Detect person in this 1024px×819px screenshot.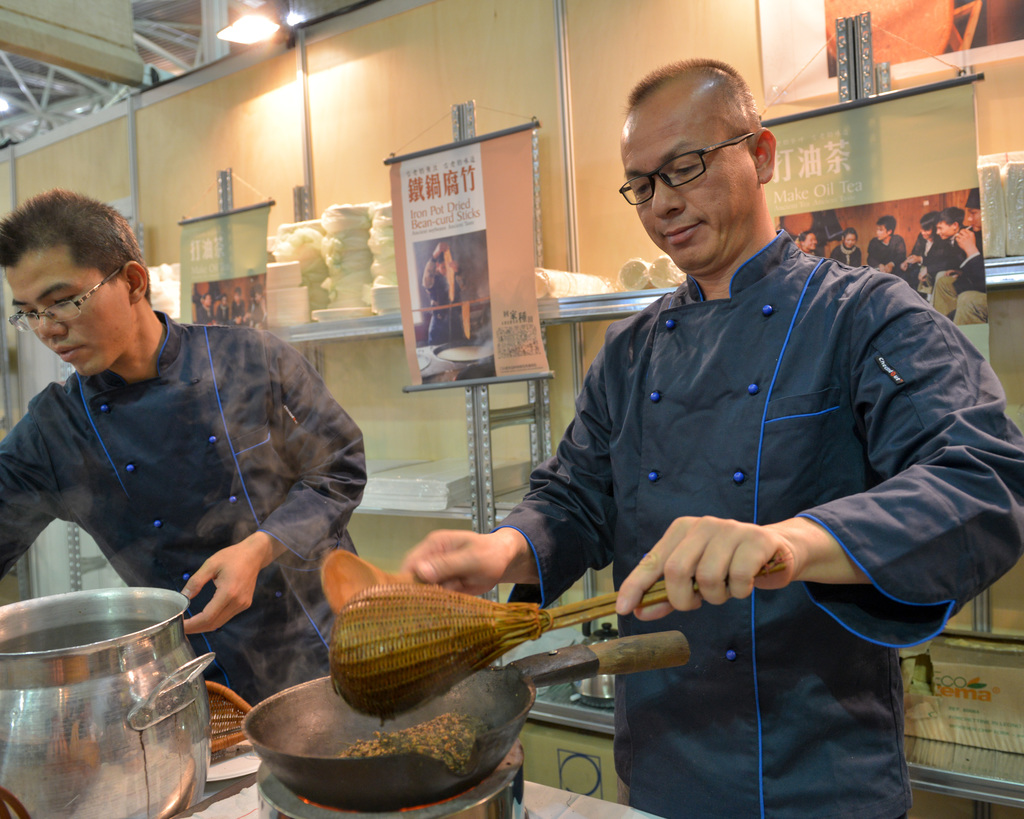
Detection: <box>0,186,372,721</box>.
